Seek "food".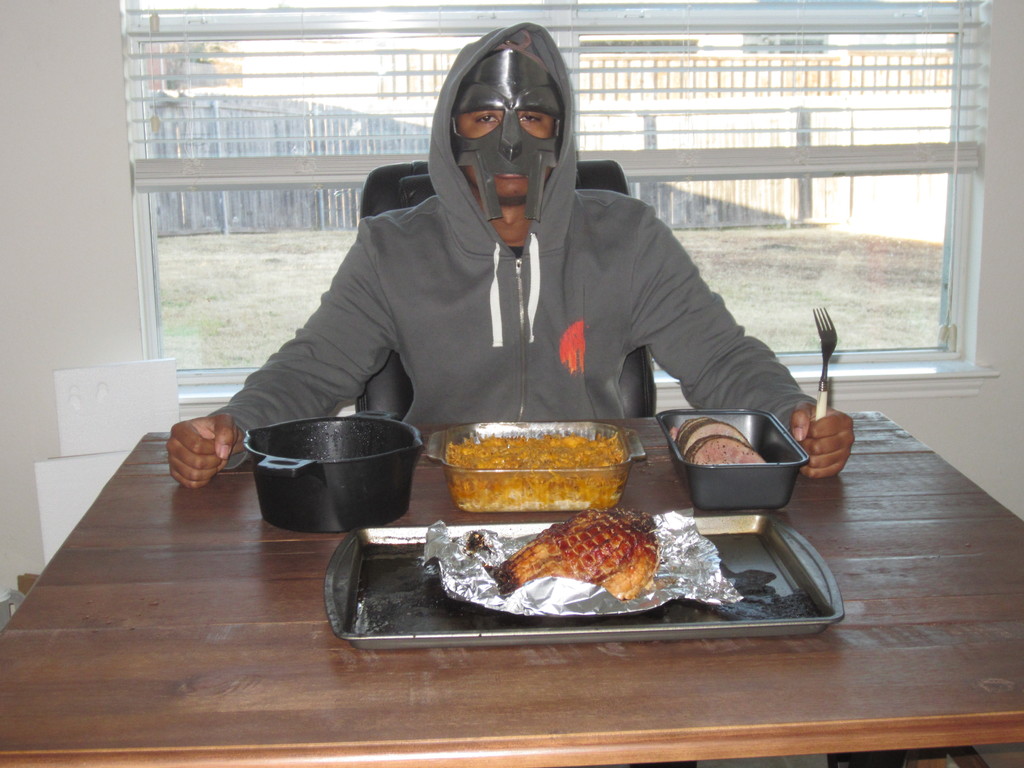
(x1=676, y1=414, x2=710, y2=447).
